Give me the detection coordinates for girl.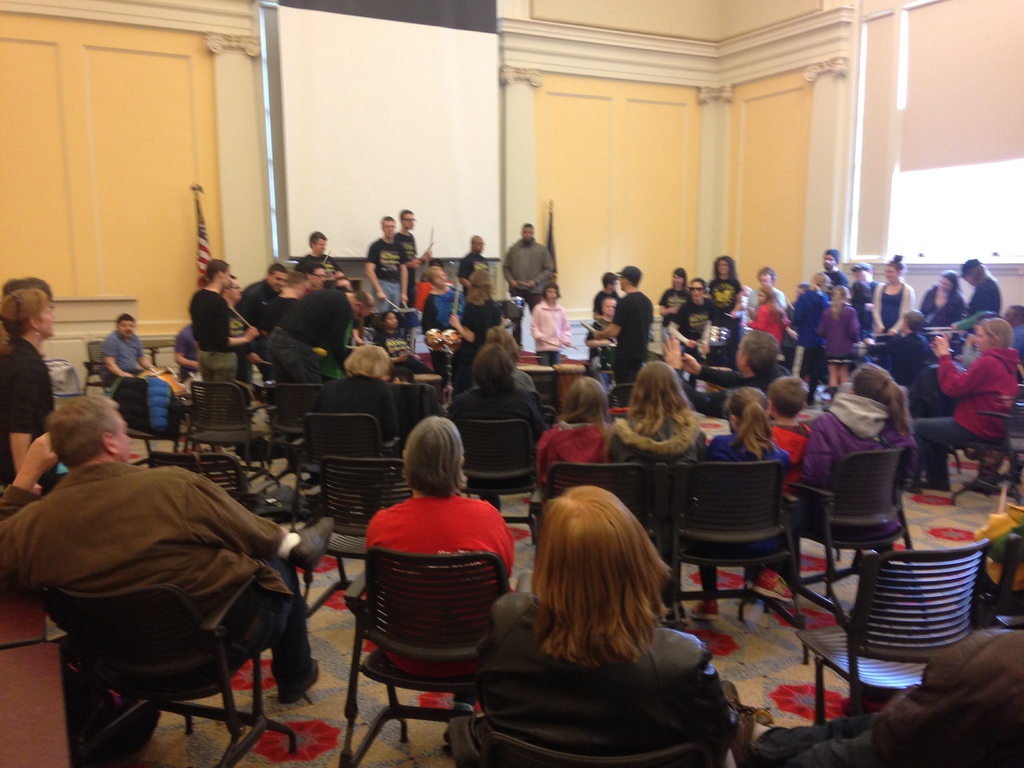
bbox=(677, 381, 789, 623).
